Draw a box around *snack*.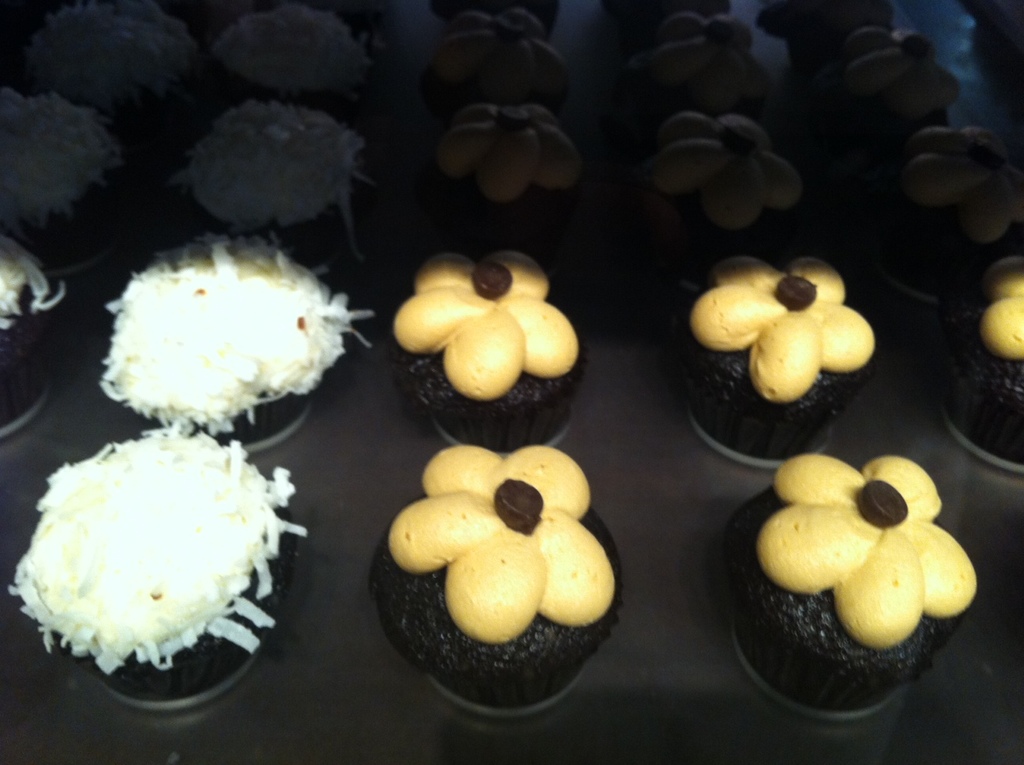
961:255:1023:459.
